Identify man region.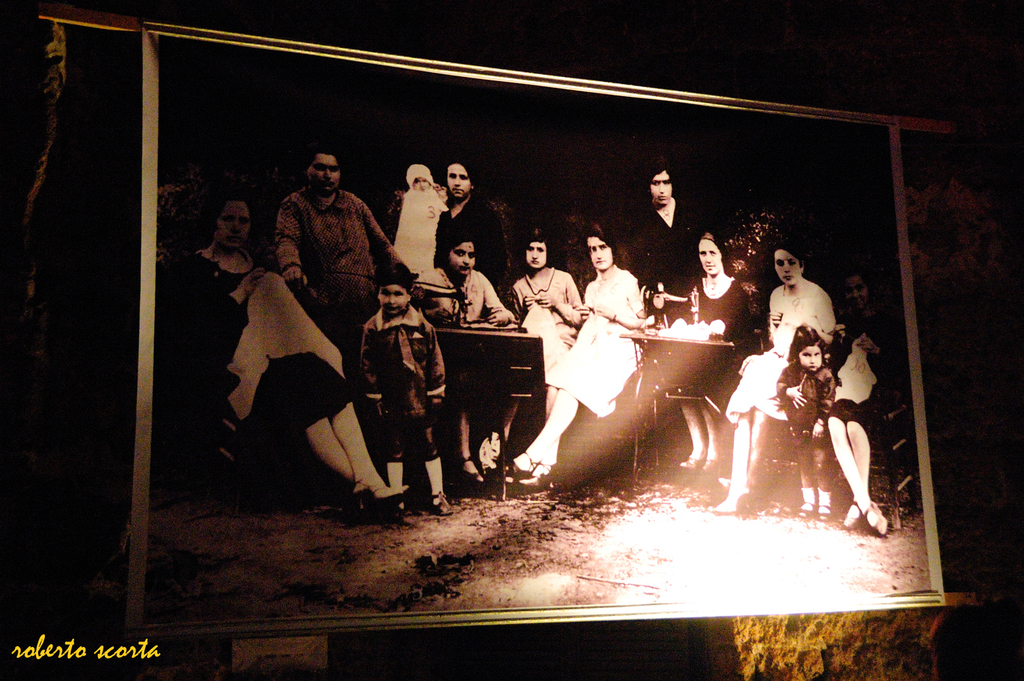
Region: (632,161,701,322).
